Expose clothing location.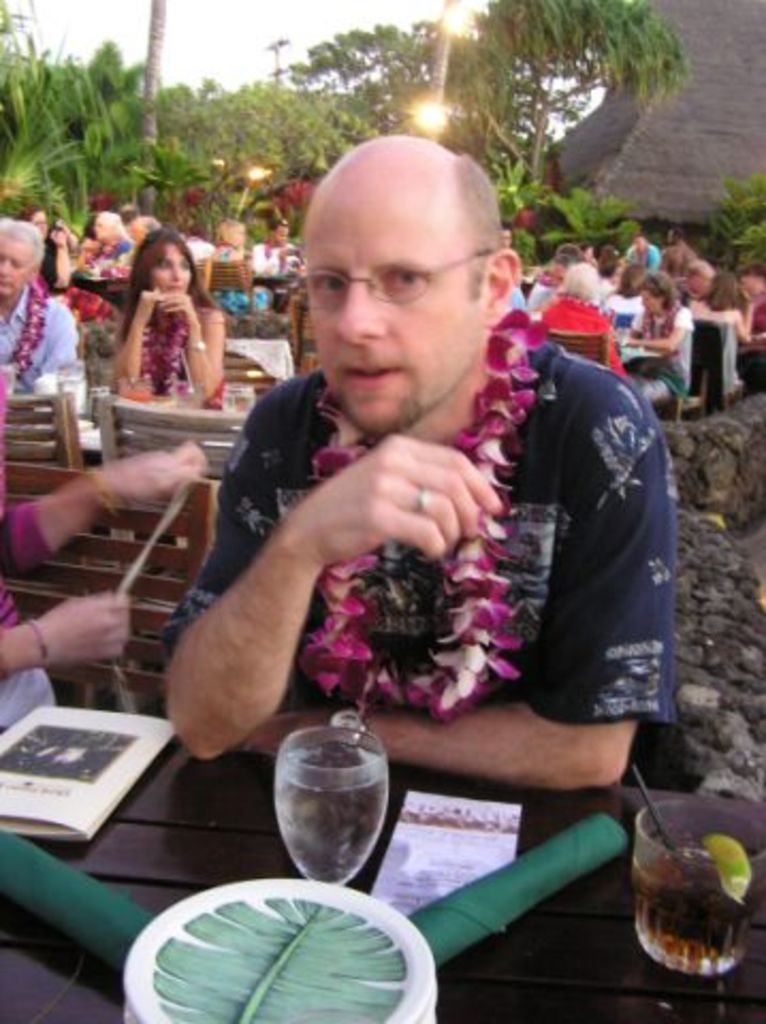
Exposed at x1=683, y1=307, x2=745, y2=386.
